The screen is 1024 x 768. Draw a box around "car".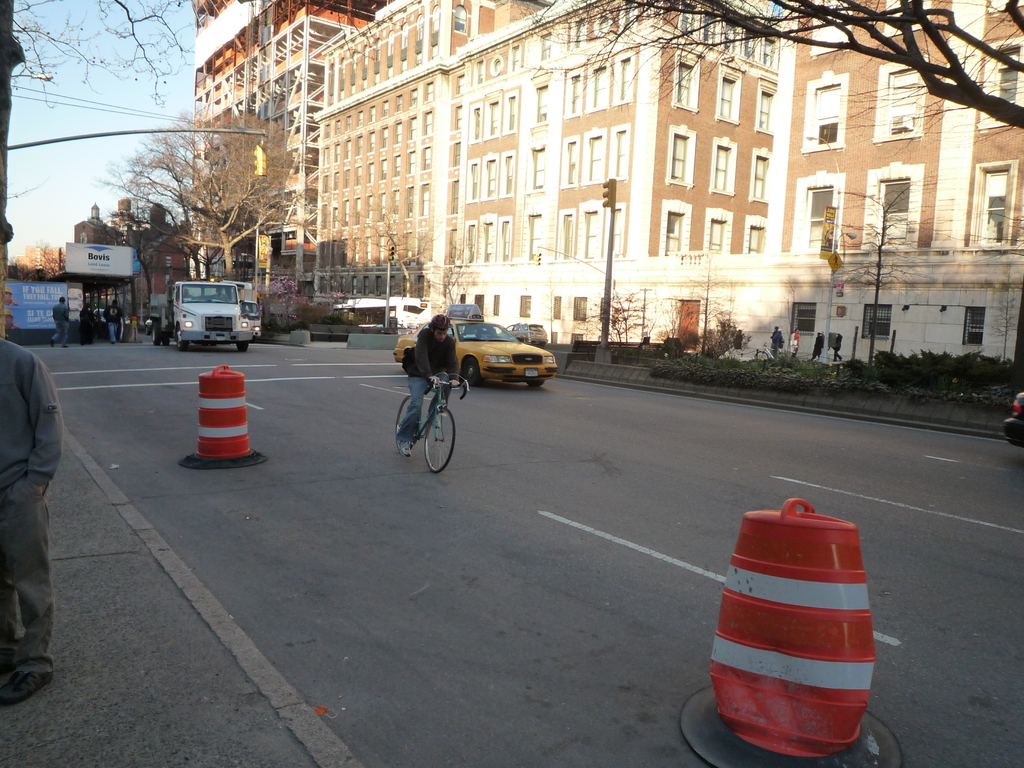
crop(94, 310, 130, 322).
